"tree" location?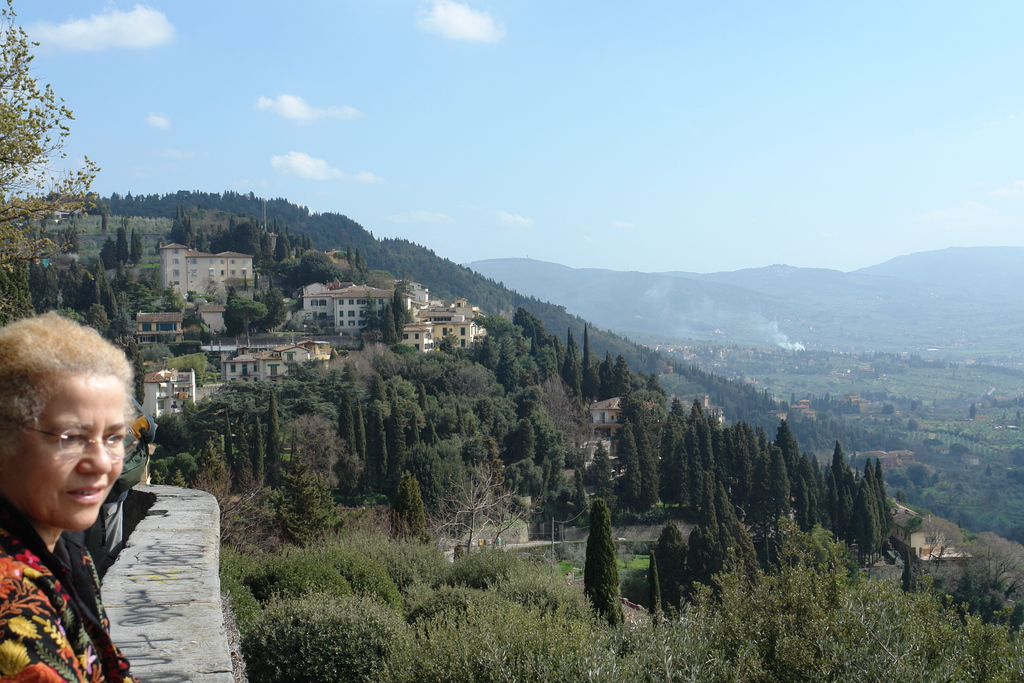
bbox=[943, 548, 1023, 617]
